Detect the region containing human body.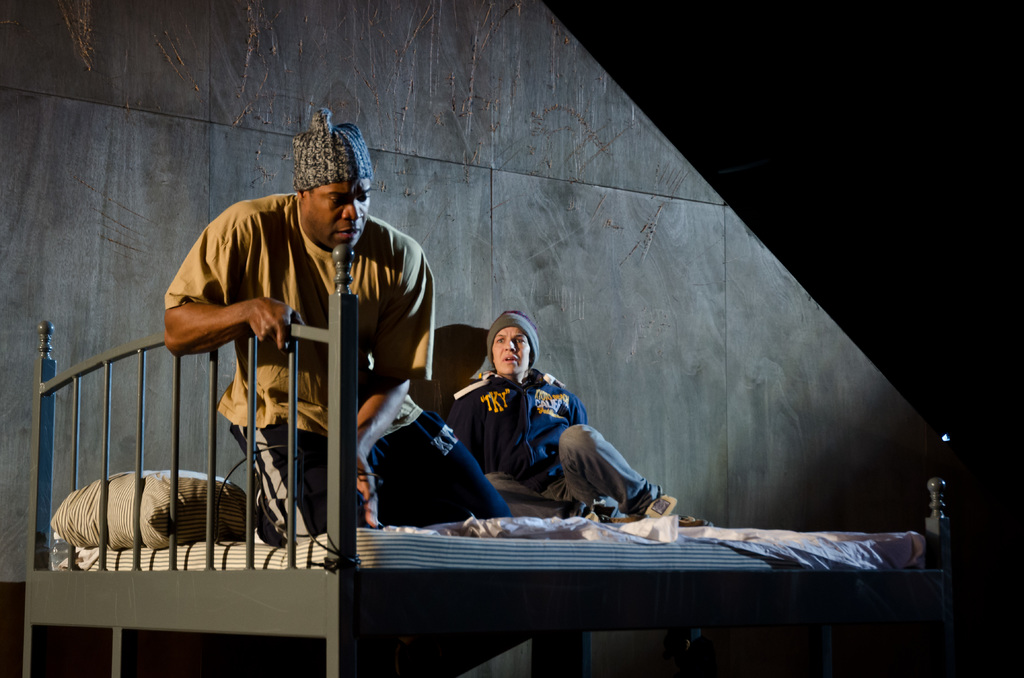
[161, 111, 517, 551].
